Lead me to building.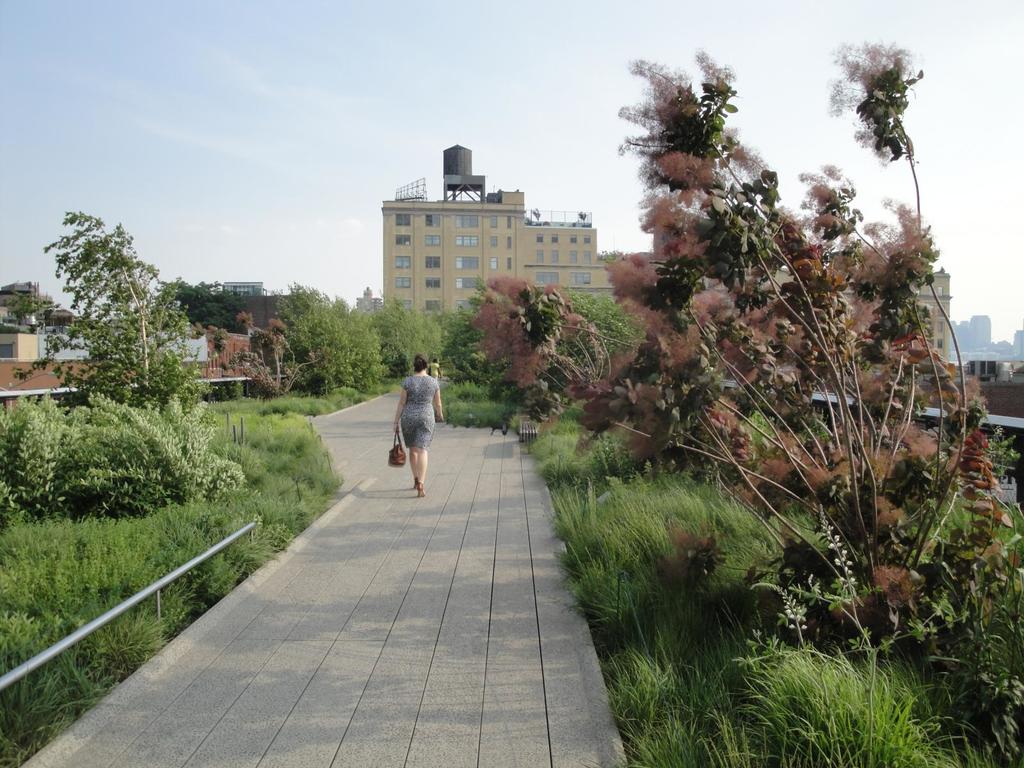
Lead to 636 207 952 362.
